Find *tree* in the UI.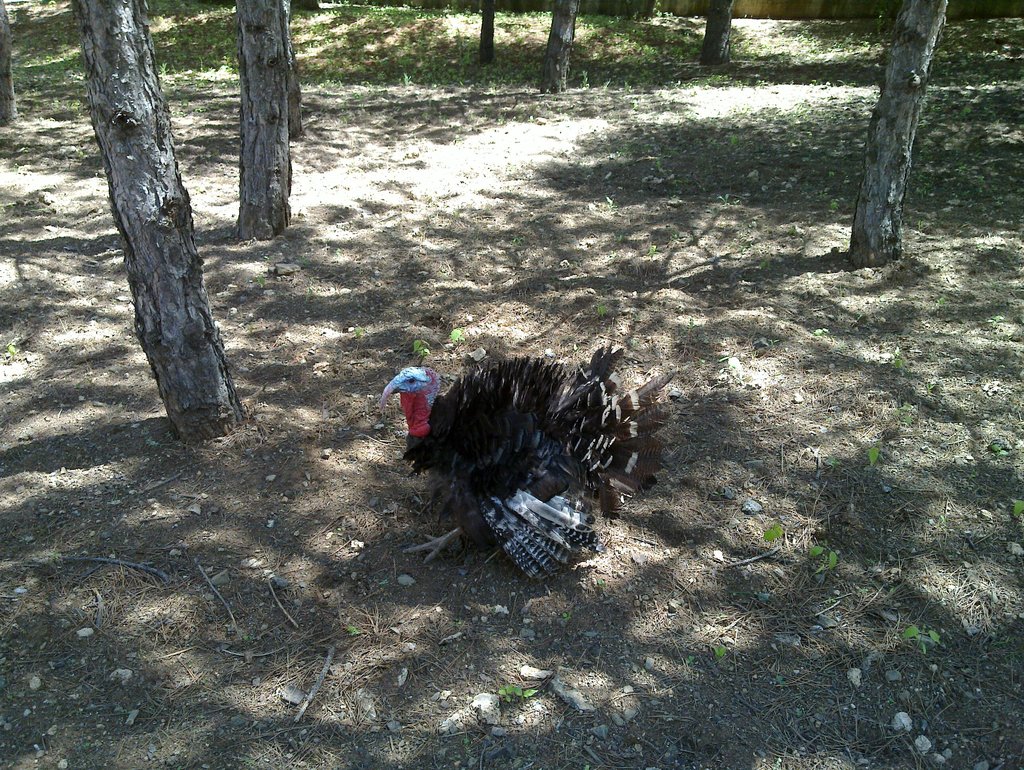
UI element at box(544, 0, 580, 92).
